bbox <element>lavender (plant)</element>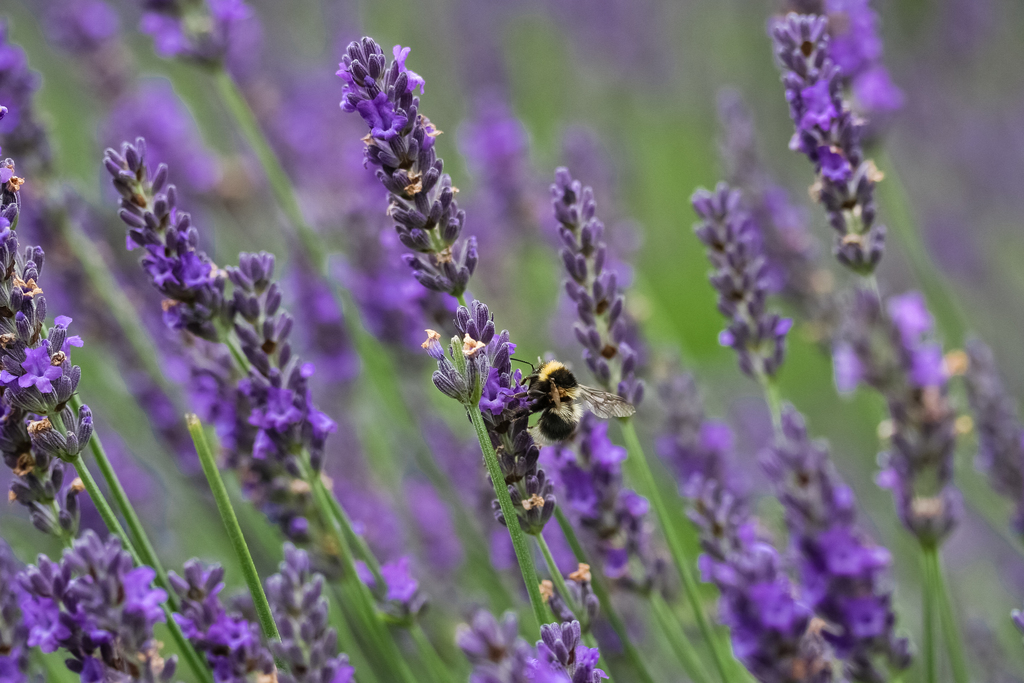
rect(579, 427, 669, 602)
